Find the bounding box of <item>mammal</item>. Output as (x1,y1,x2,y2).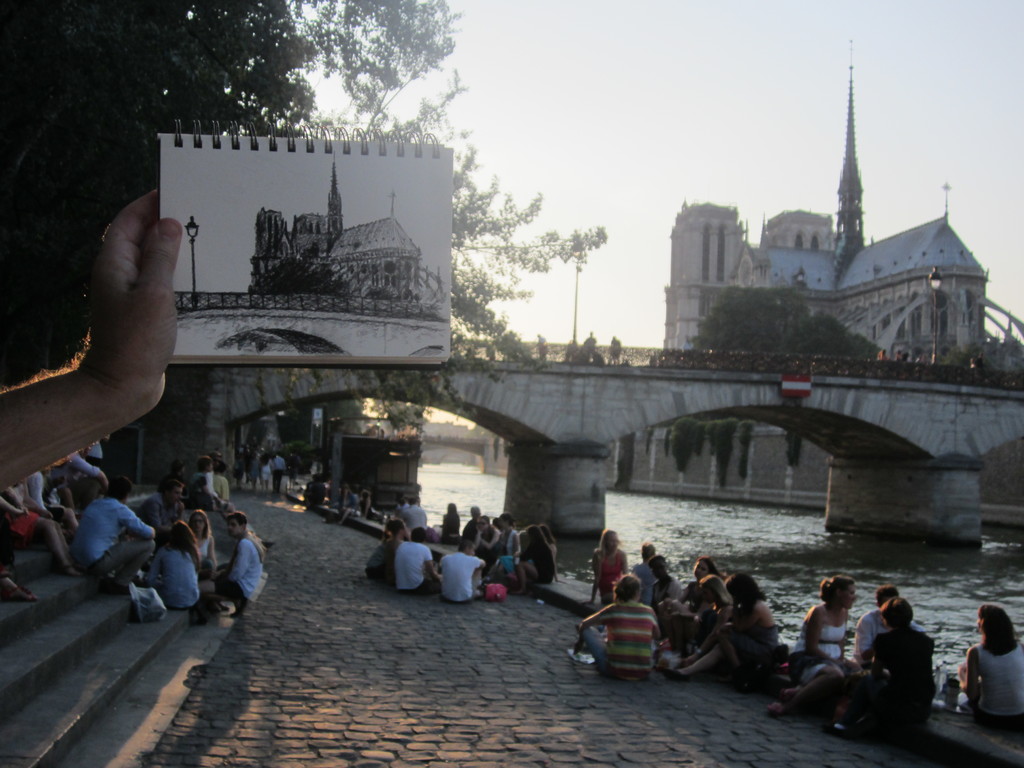
(533,329,548,361).
